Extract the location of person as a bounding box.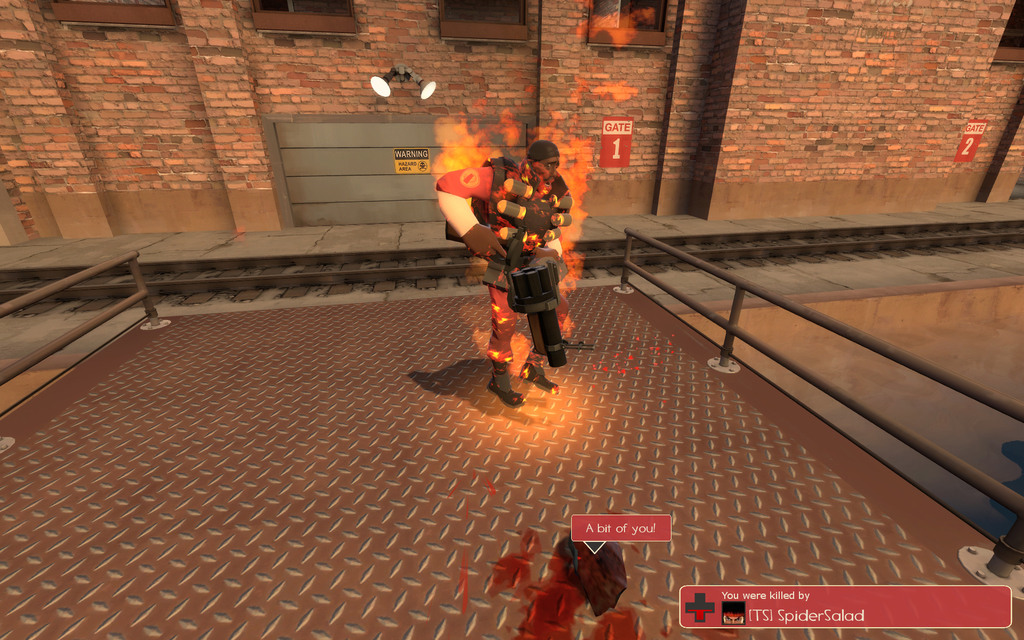
locate(415, 115, 580, 399).
